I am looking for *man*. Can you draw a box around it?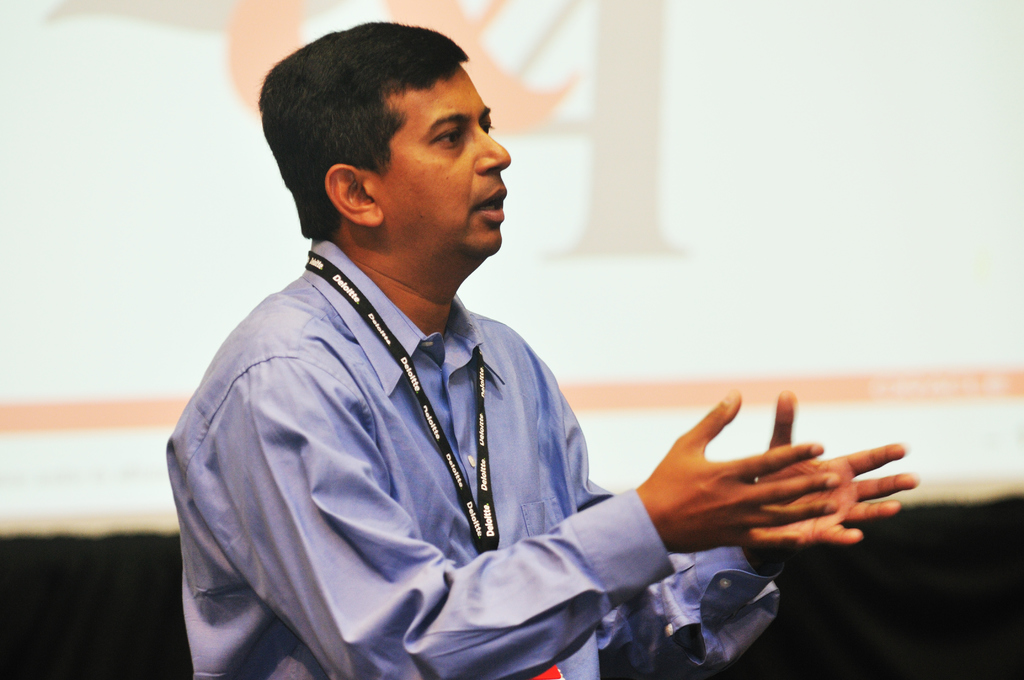
Sure, the bounding box is bbox=[163, 18, 916, 679].
